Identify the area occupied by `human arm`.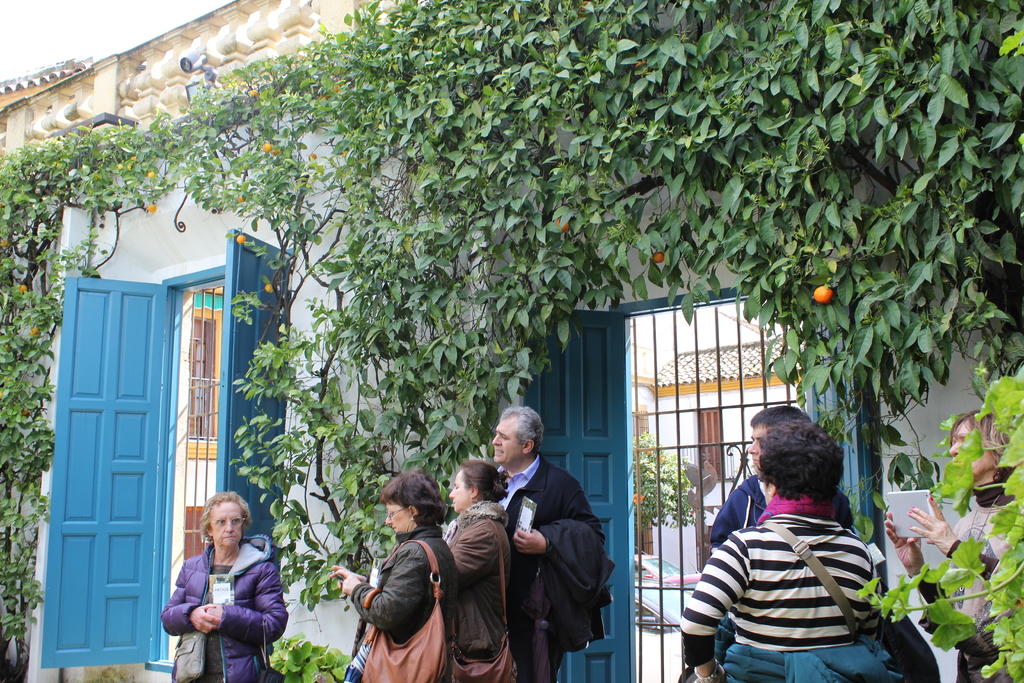
Area: 332,546,422,629.
